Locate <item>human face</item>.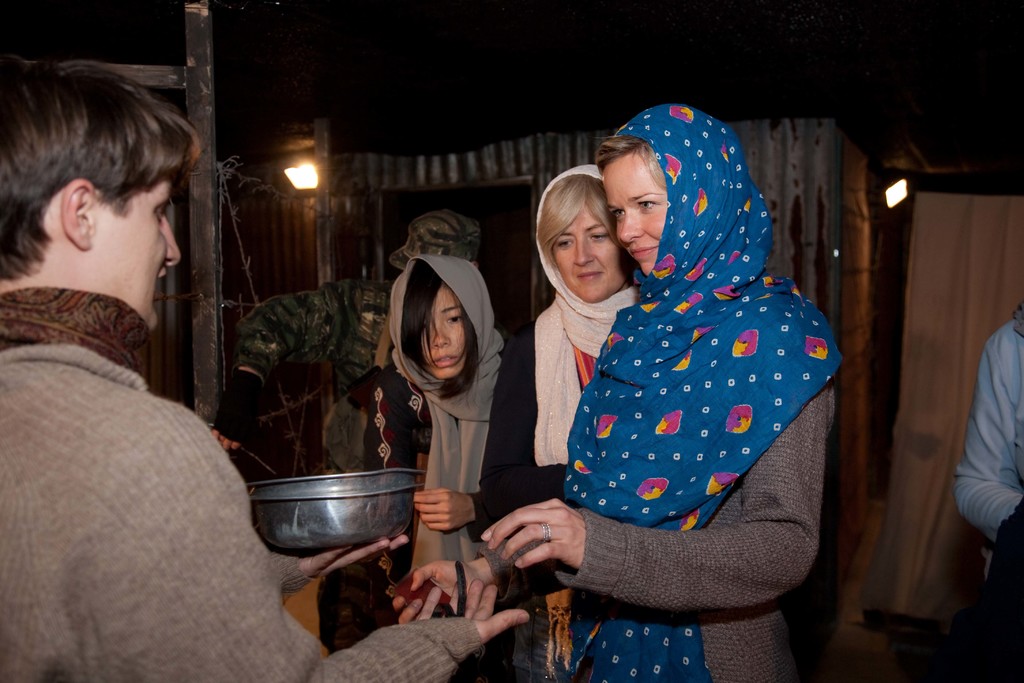
Bounding box: (left=548, top=202, right=627, bottom=304).
